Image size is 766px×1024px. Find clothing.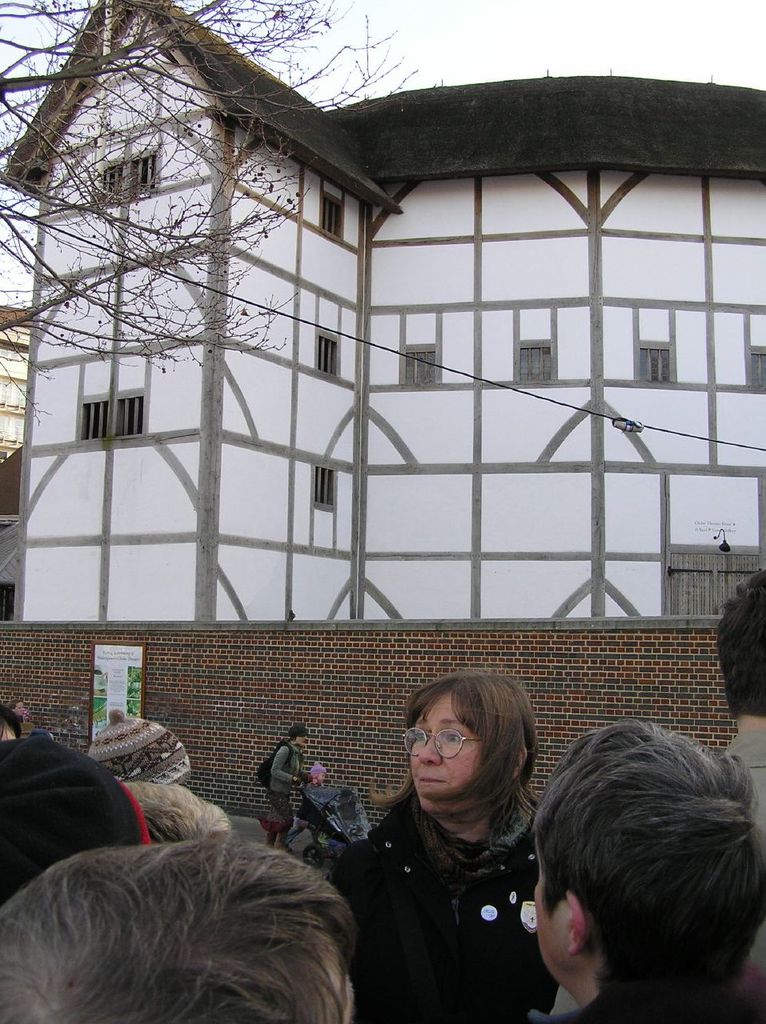
bbox=(256, 744, 307, 839).
